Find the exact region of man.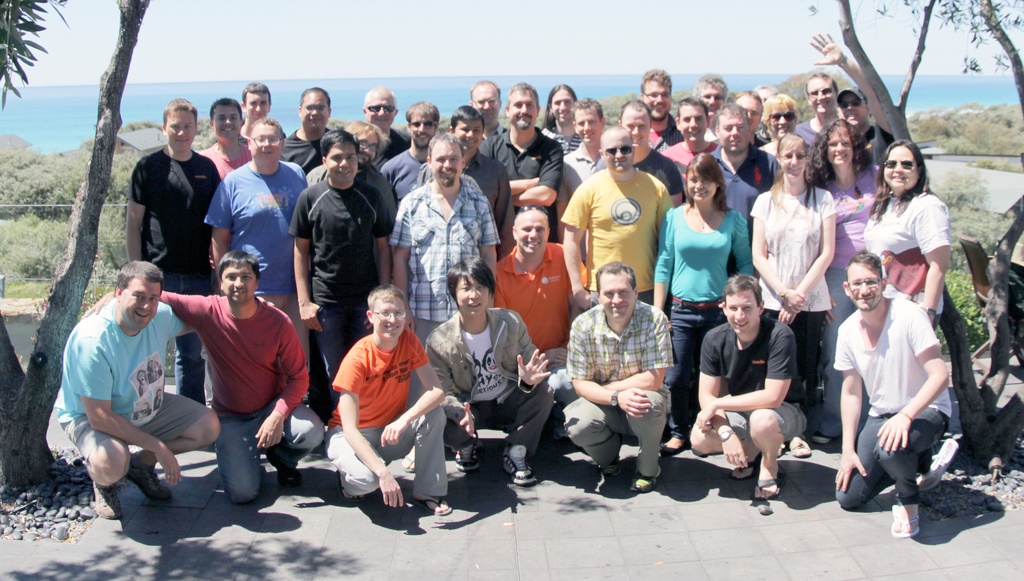
Exact region: left=688, top=282, right=810, bottom=505.
